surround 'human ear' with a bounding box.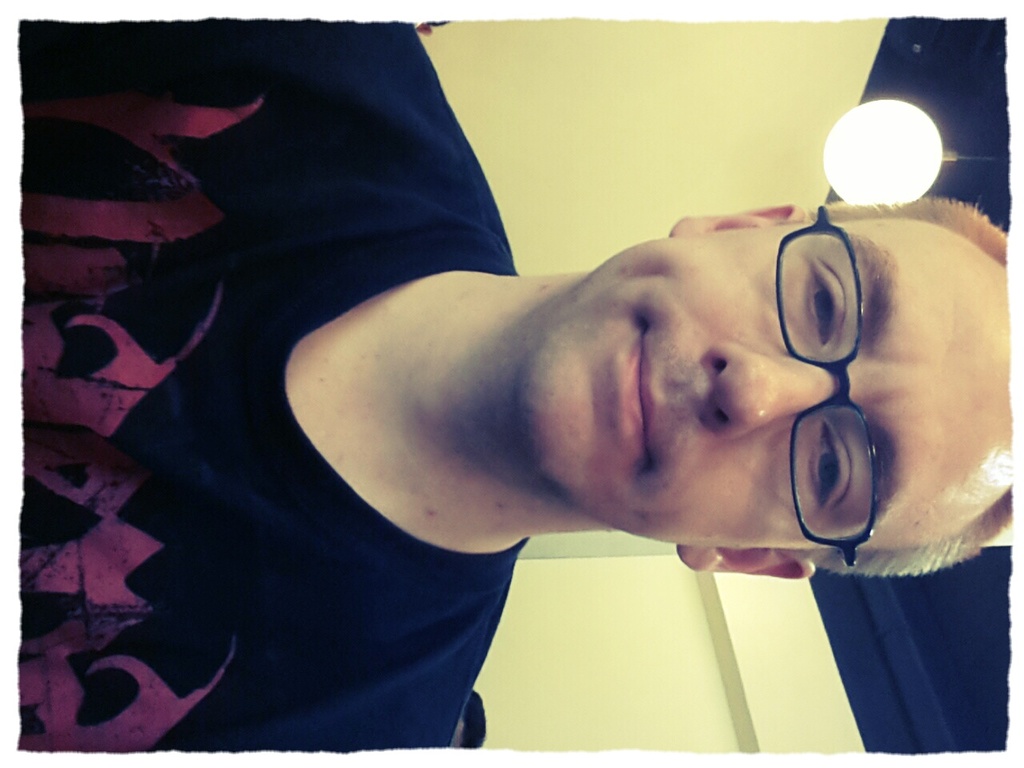
{"left": 667, "top": 197, "right": 809, "bottom": 234}.
